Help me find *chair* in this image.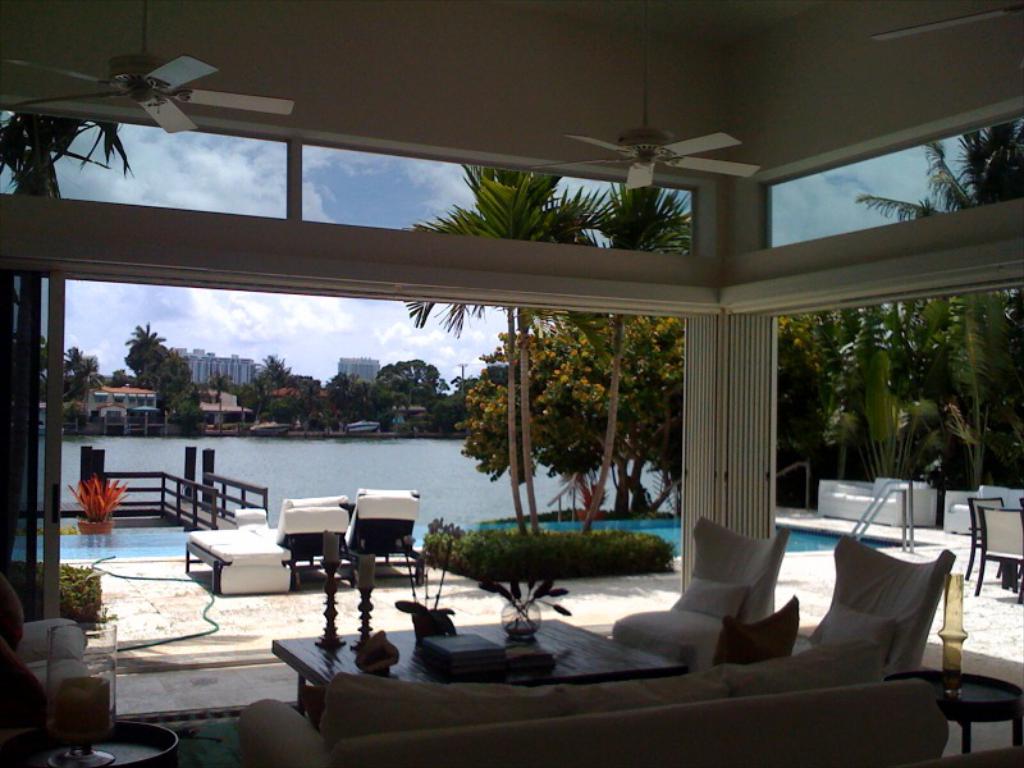
Found it: left=783, top=536, right=972, bottom=713.
